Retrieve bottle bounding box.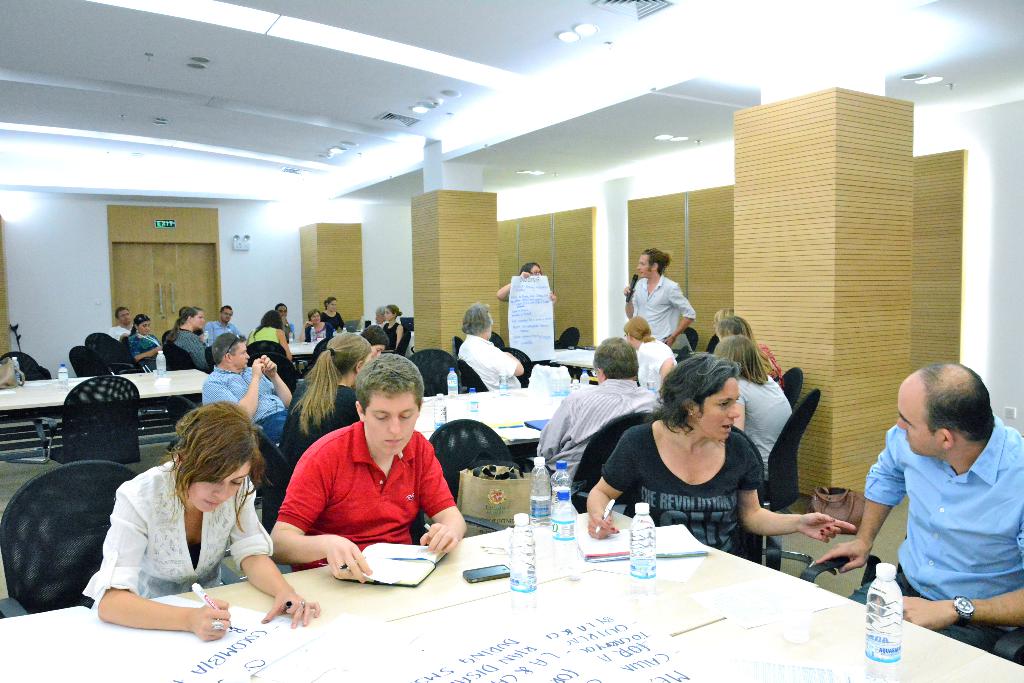
Bounding box: 467,387,478,419.
